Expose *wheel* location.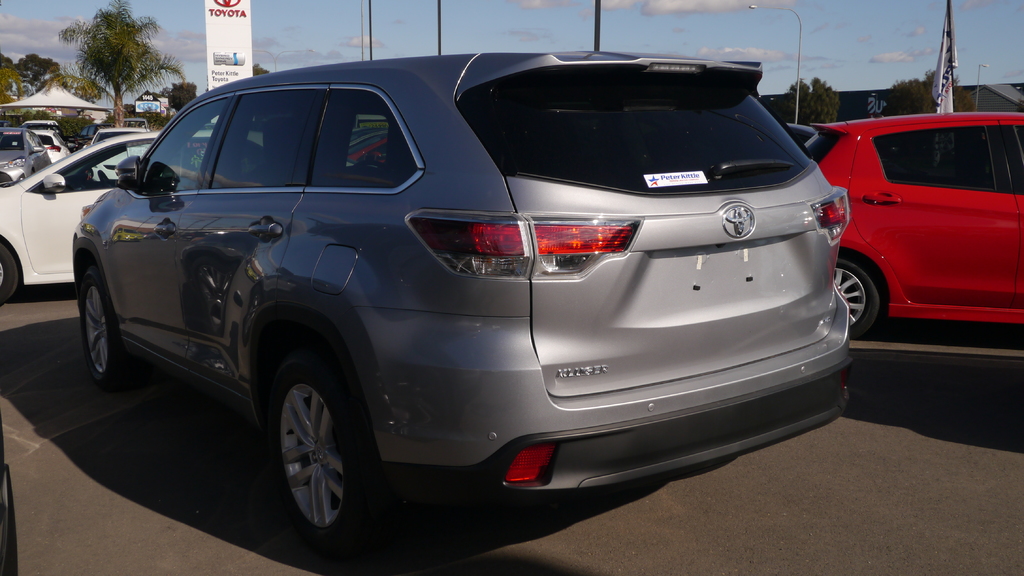
Exposed at [x1=836, y1=260, x2=876, y2=337].
